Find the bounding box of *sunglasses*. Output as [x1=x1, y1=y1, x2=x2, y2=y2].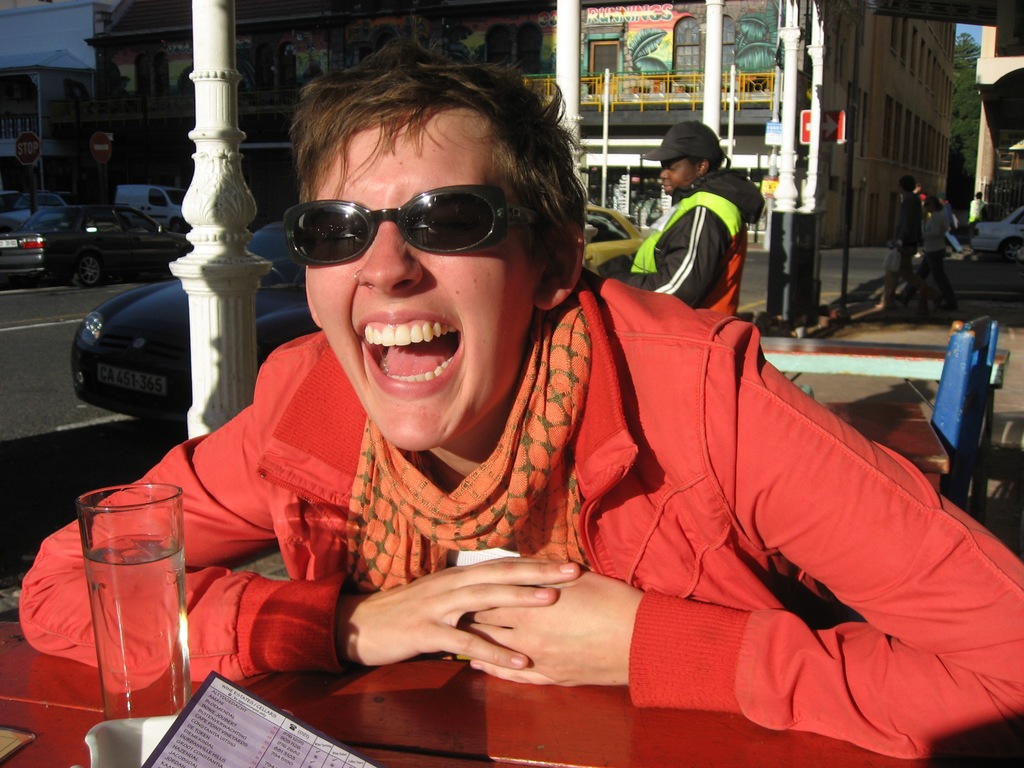
[x1=284, y1=186, x2=535, y2=266].
